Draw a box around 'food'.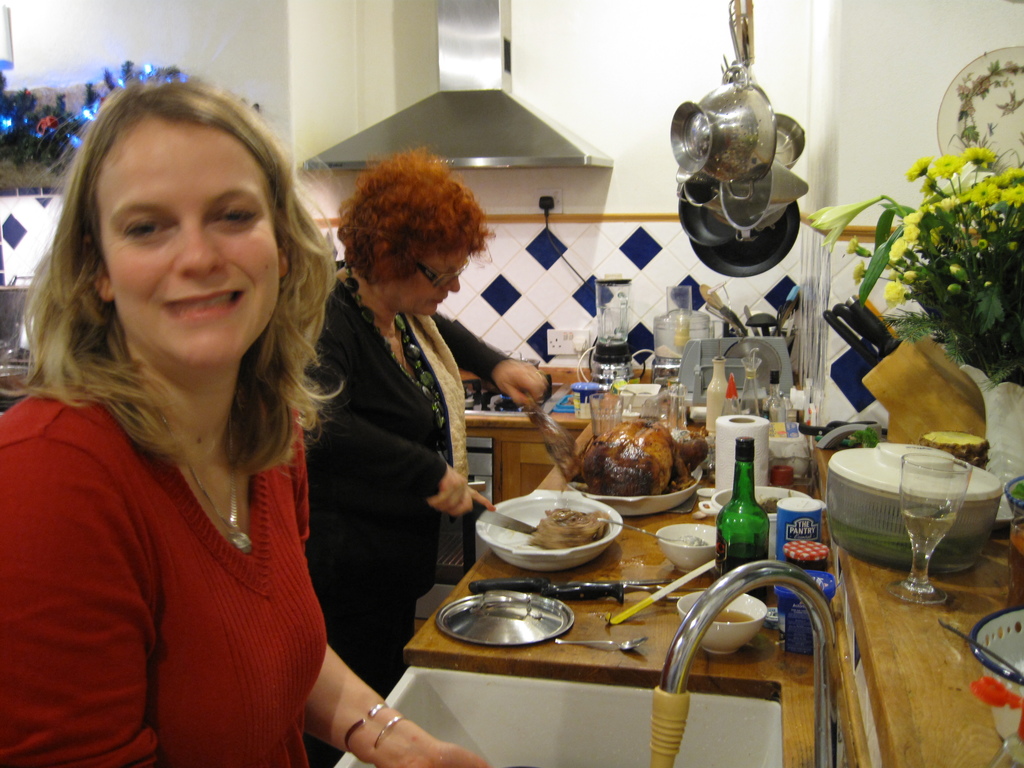
(x1=574, y1=419, x2=707, y2=496).
